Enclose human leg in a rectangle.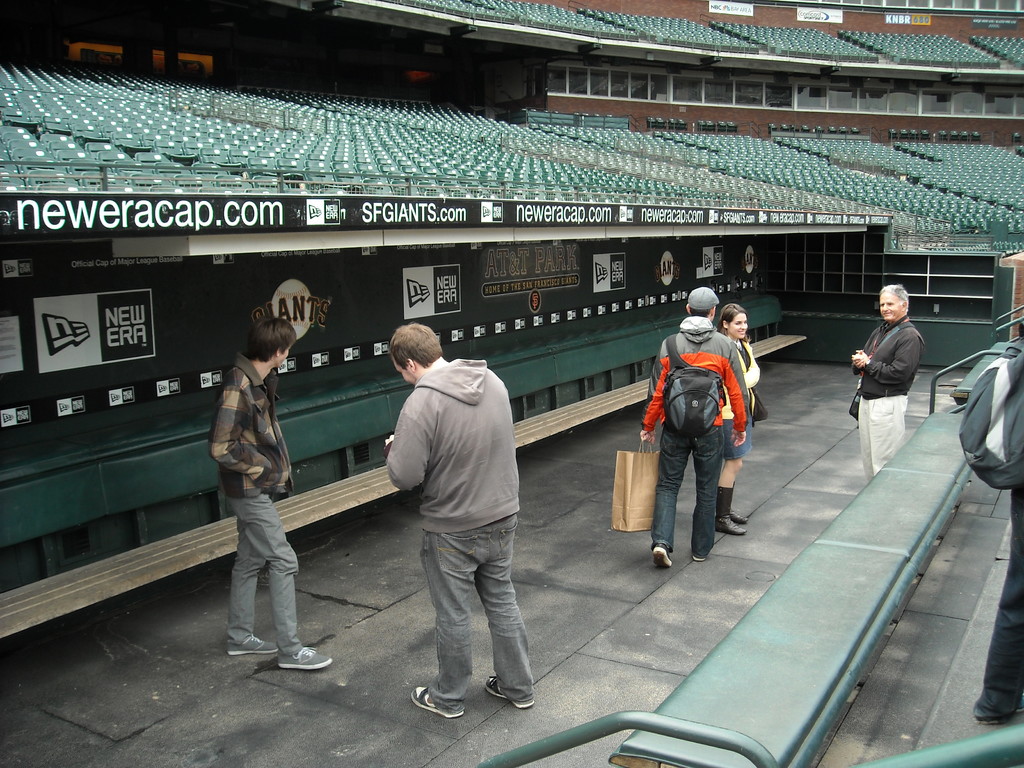
BBox(231, 490, 328, 663).
